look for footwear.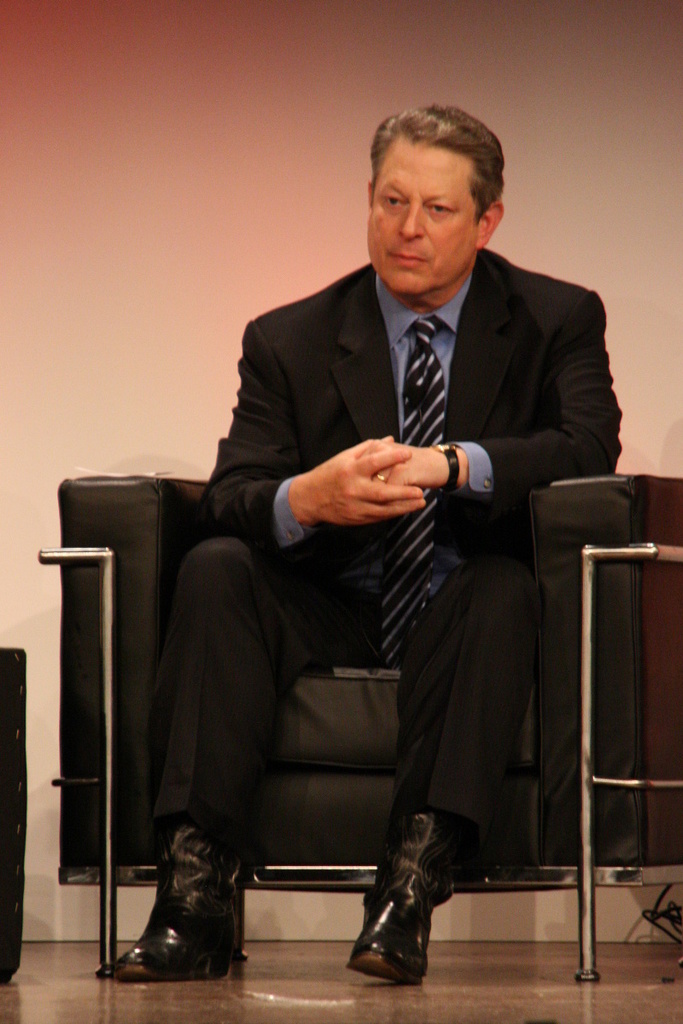
Found: crop(110, 823, 232, 978).
